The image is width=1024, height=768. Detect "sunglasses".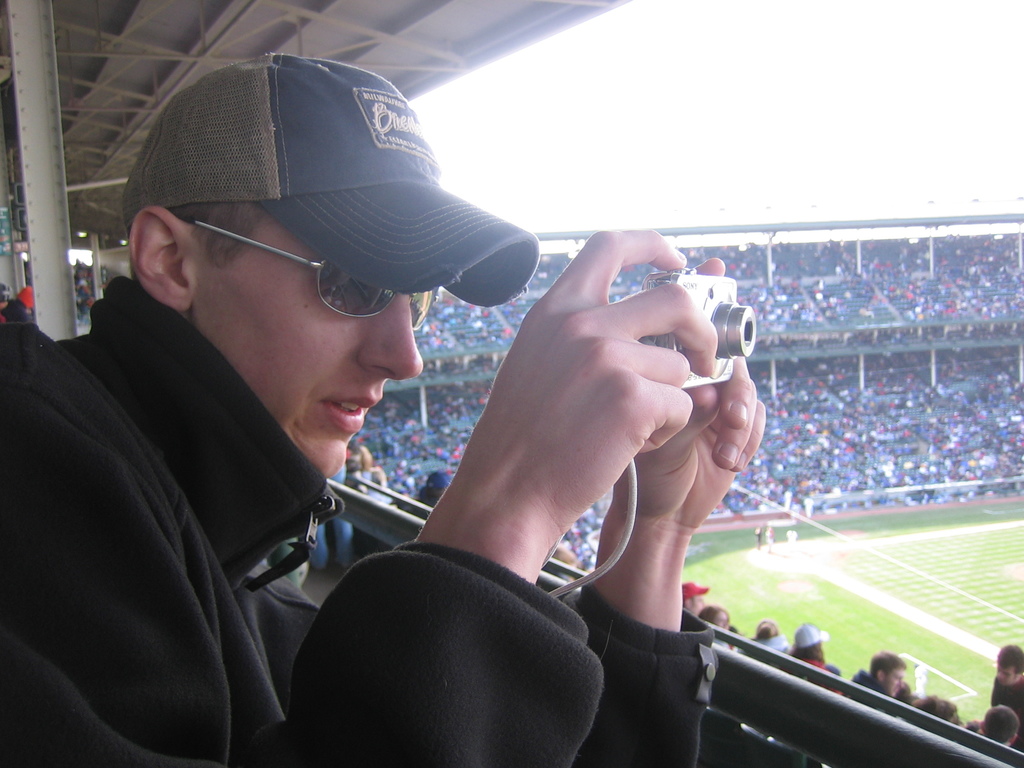
Detection: <bbox>175, 214, 440, 331</bbox>.
